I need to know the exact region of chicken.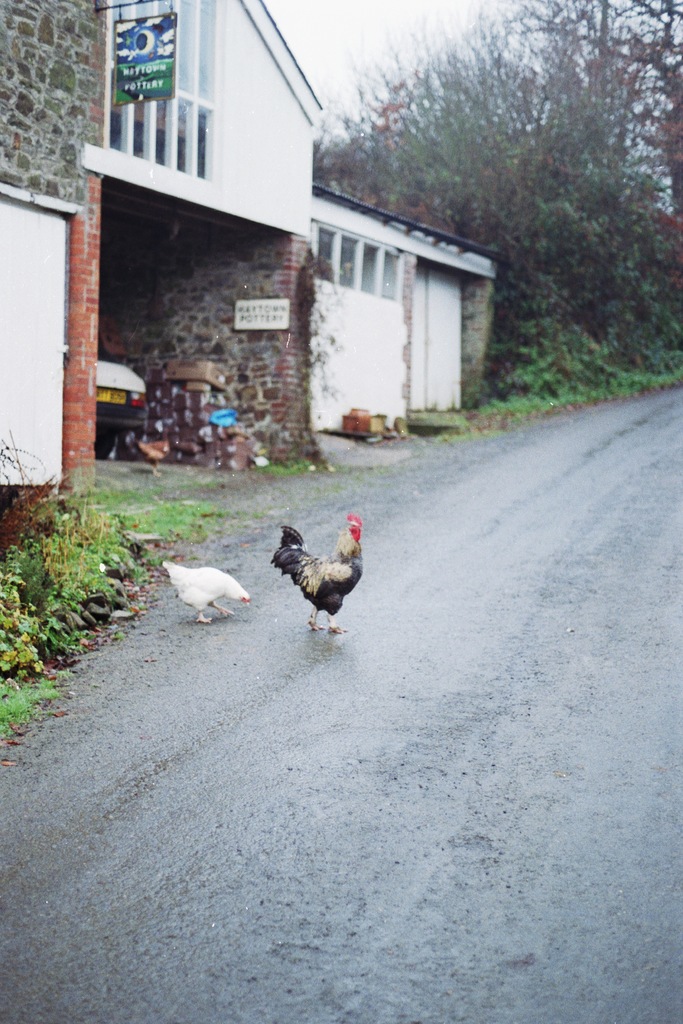
Region: <region>156, 561, 255, 623</region>.
